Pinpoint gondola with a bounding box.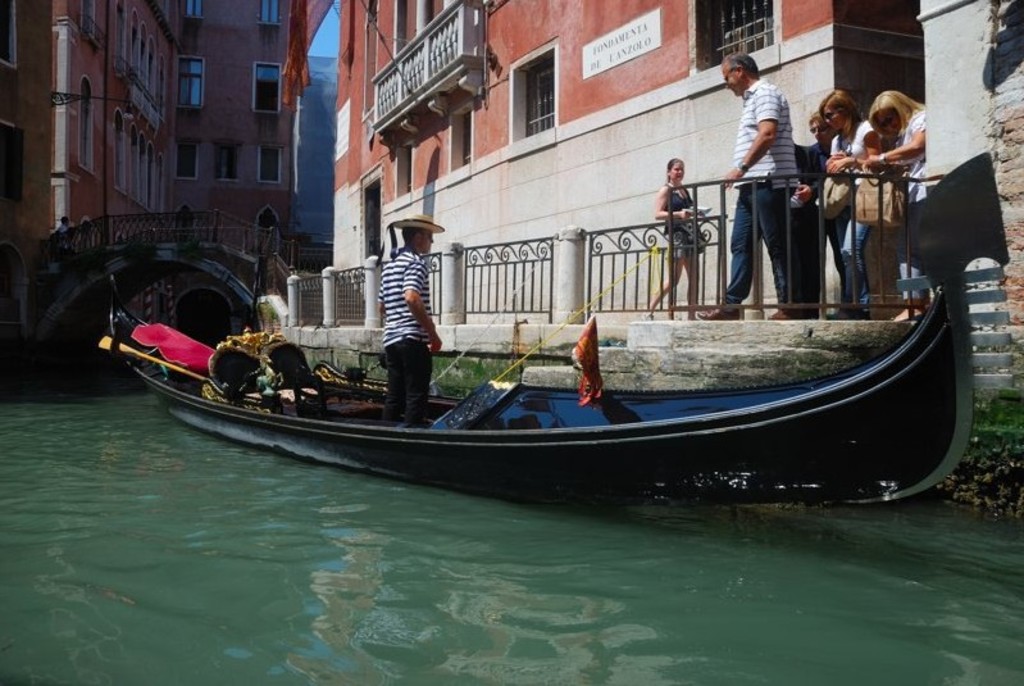
(left=104, top=138, right=1021, bottom=559).
